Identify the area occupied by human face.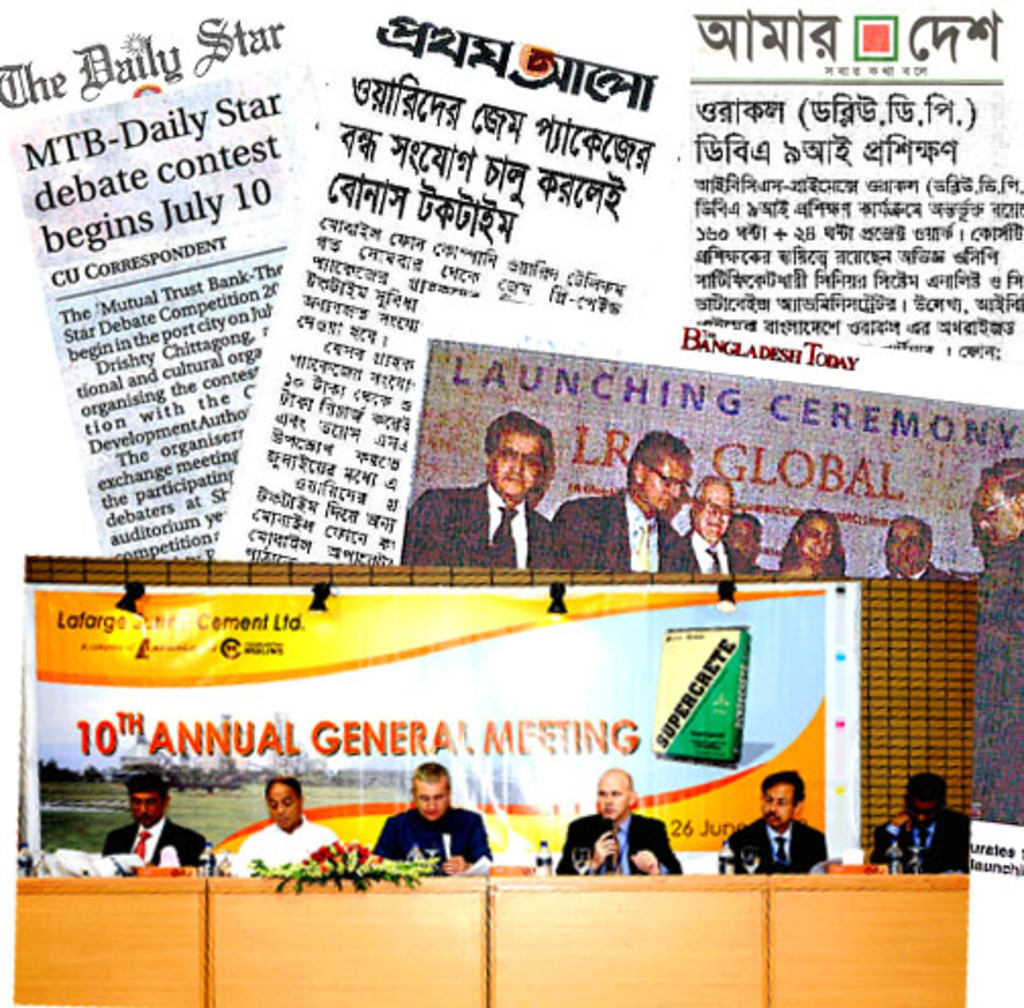
Area: detection(733, 523, 755, 558).
